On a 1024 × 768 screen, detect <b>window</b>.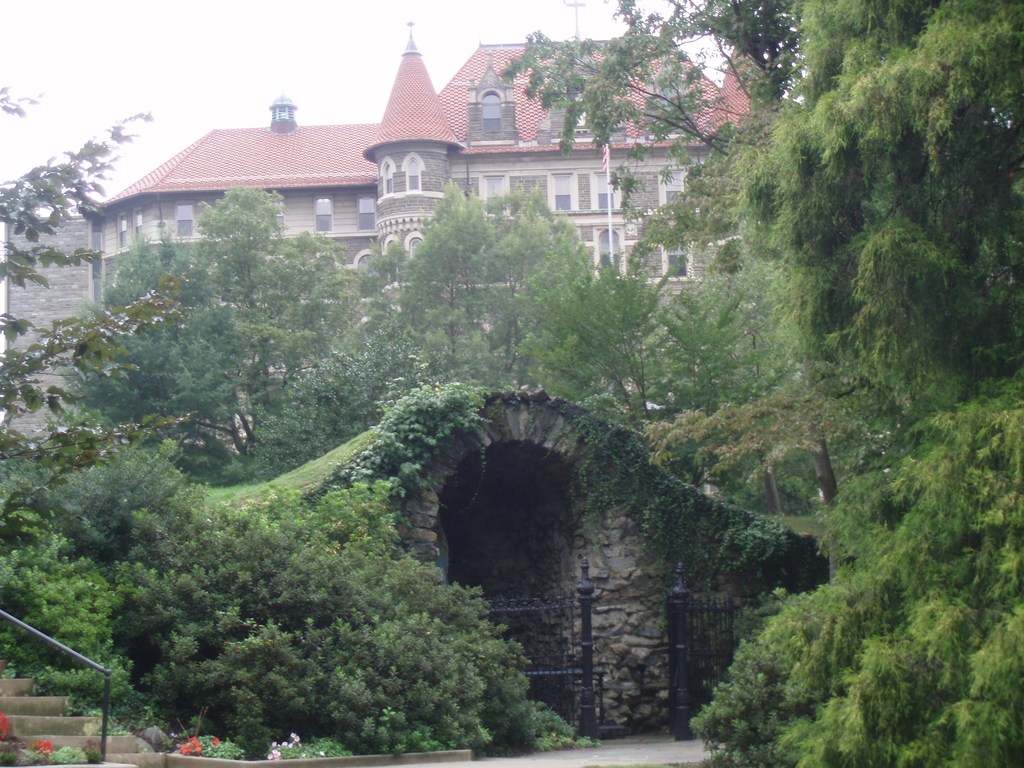
box(659, 230, 697, 281).
